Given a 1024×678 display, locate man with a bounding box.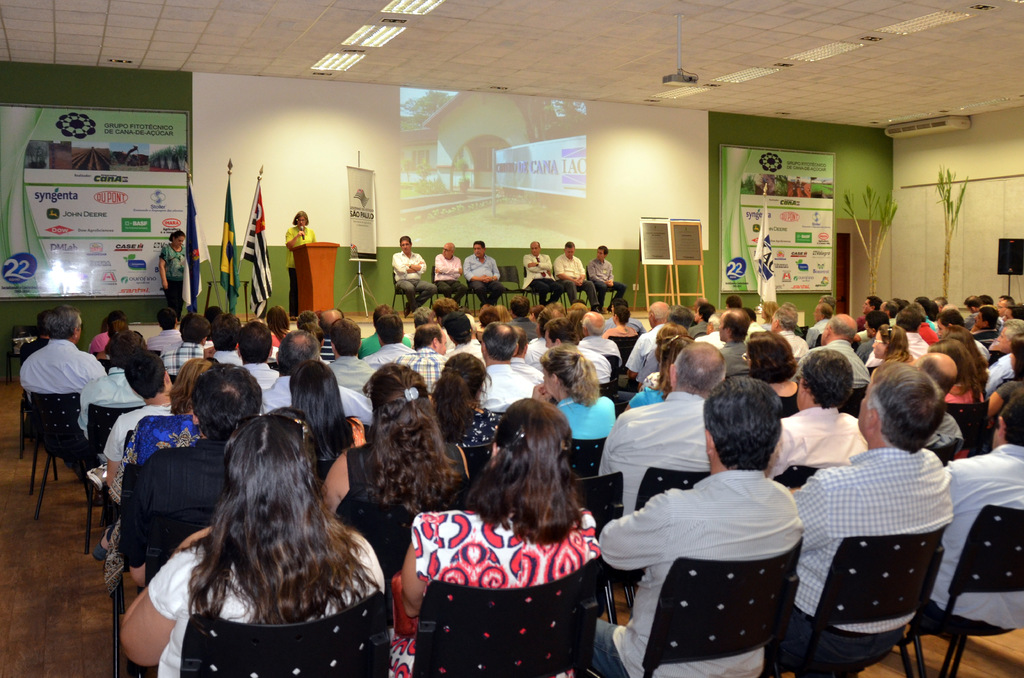
Located: crop(87, 356, 181, 485).
